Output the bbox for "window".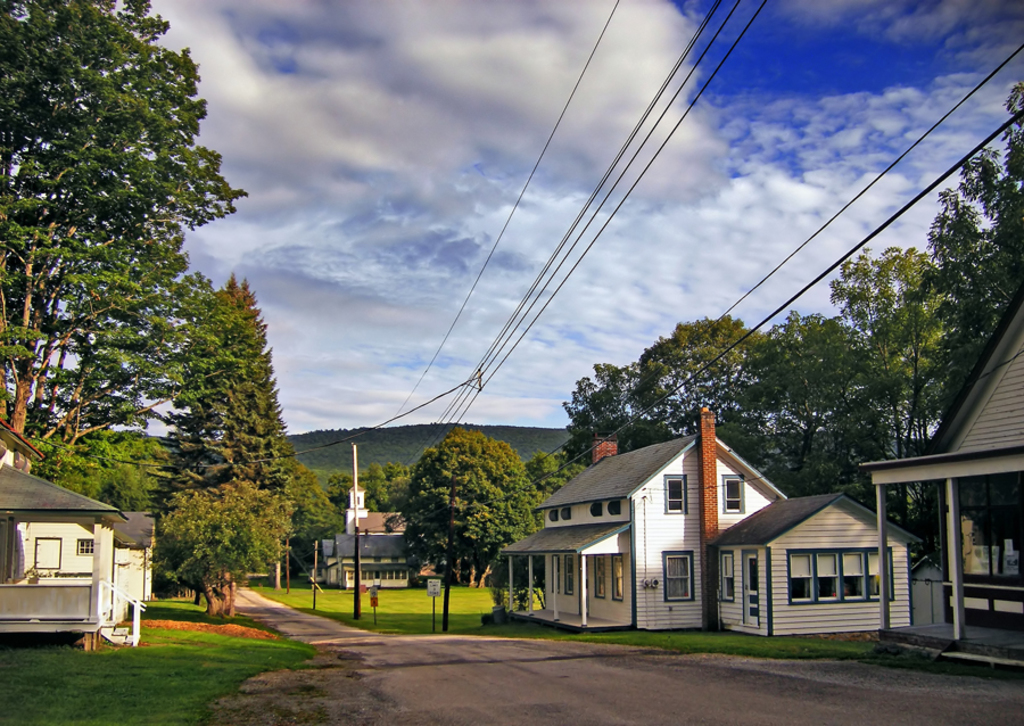
[841,550,869,601].
